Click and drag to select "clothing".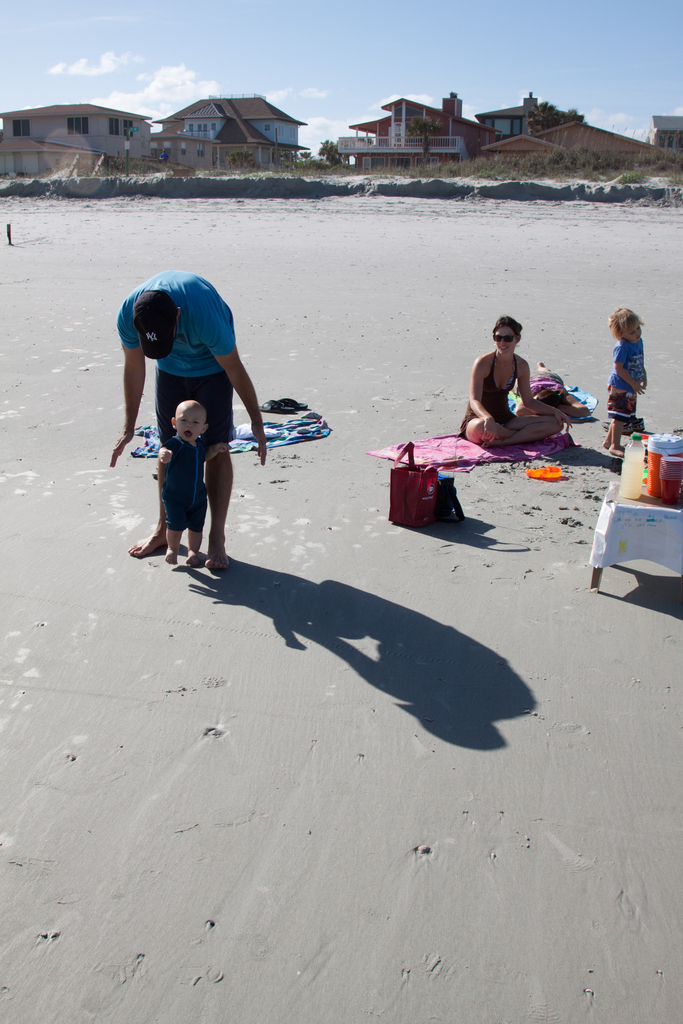
Selection: l=461, t=344, r=573, b=445.
